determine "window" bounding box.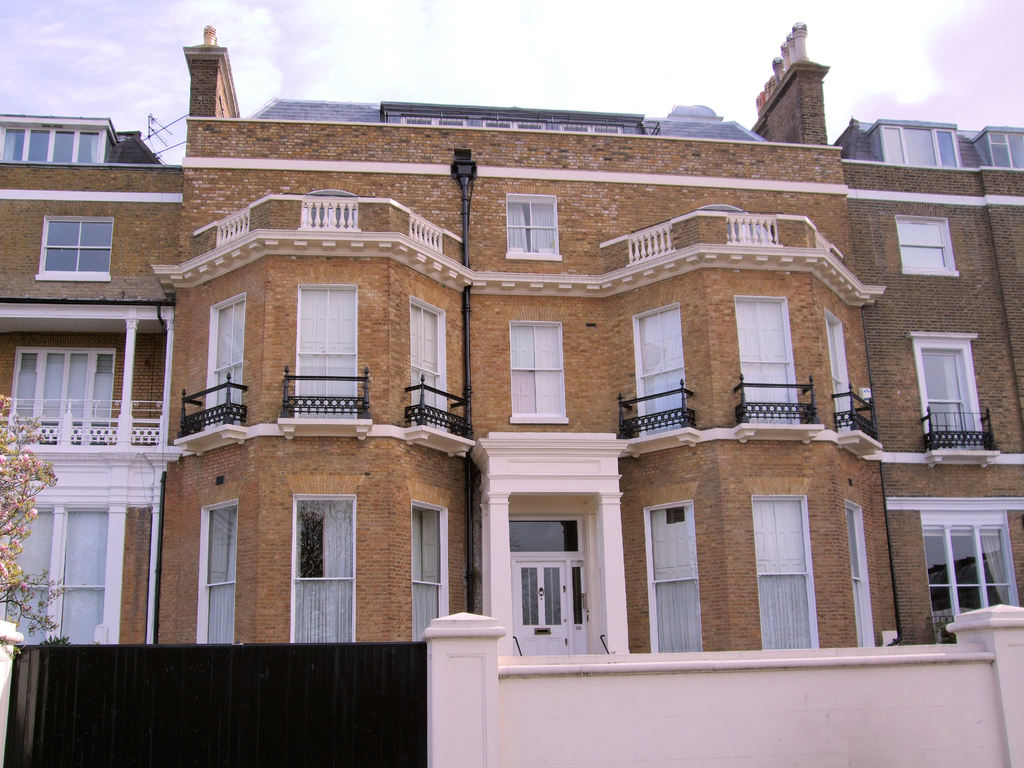
Determined: [644,497,720,664].
